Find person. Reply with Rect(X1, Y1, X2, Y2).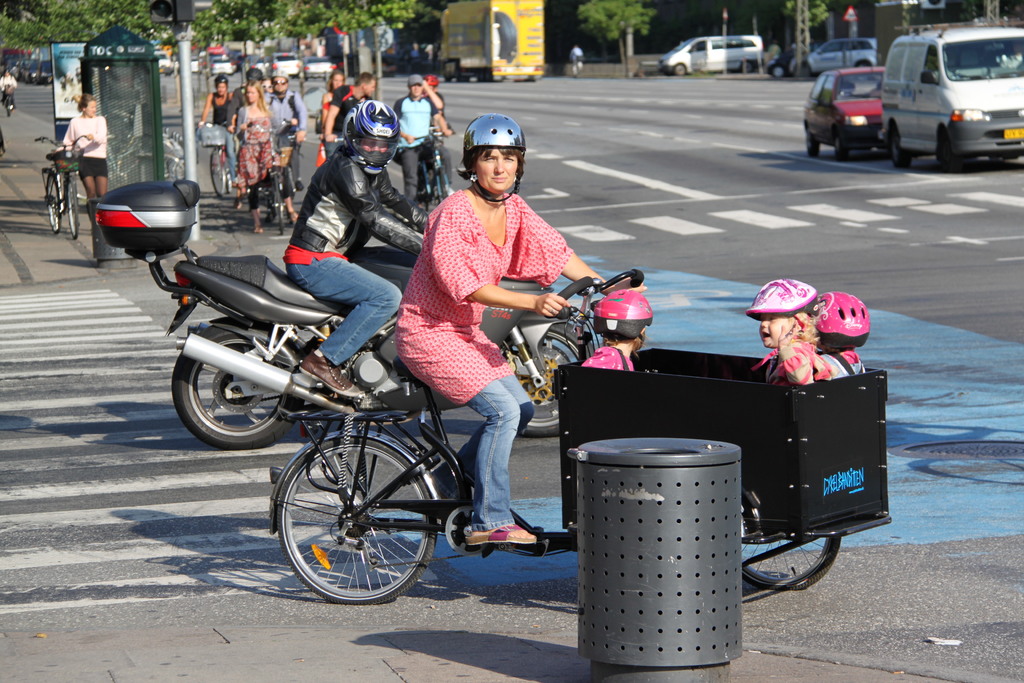
Rect(396, 114, 648, 545).
